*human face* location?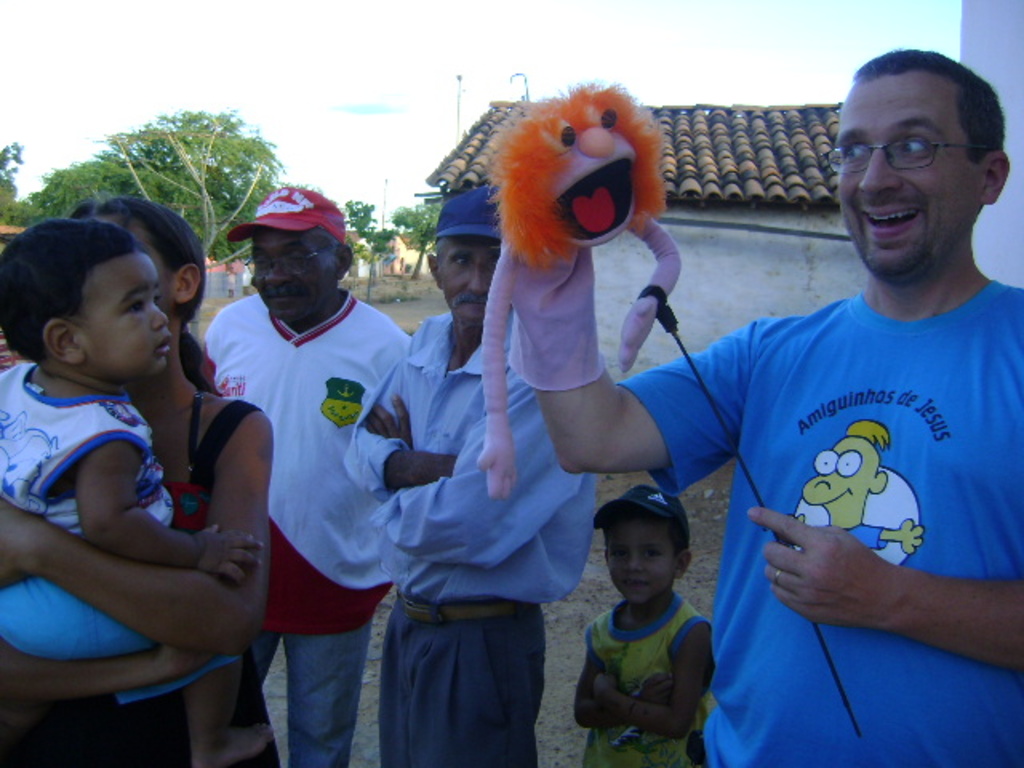
select_region(250, 229, 334, 326)
